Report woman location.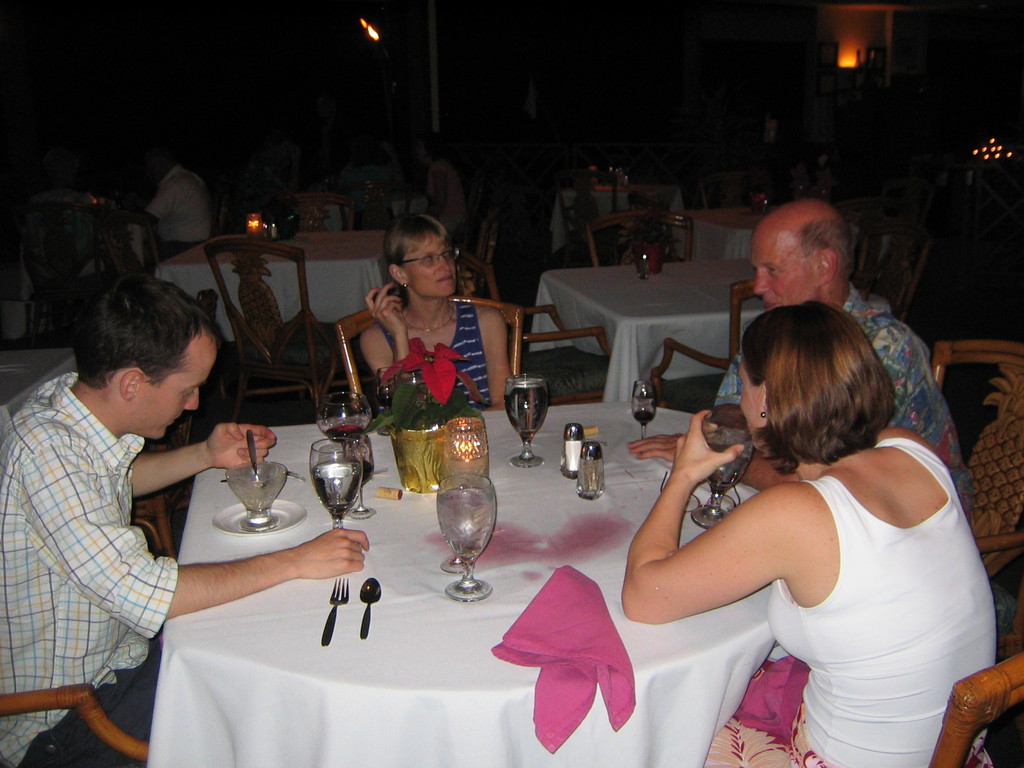
Report: <bbox>415, 132, 464, 222</bbox>.
